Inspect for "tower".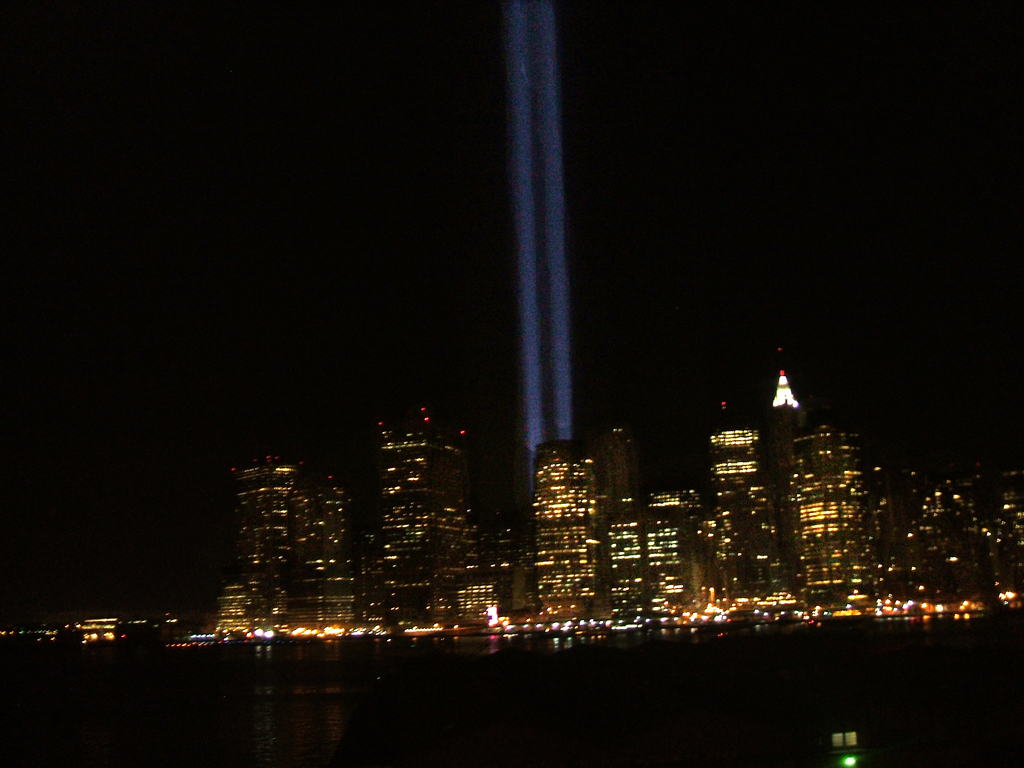
Inspection: {"left": 779, "top": 410, "right": 872, "bottom": 628}.
